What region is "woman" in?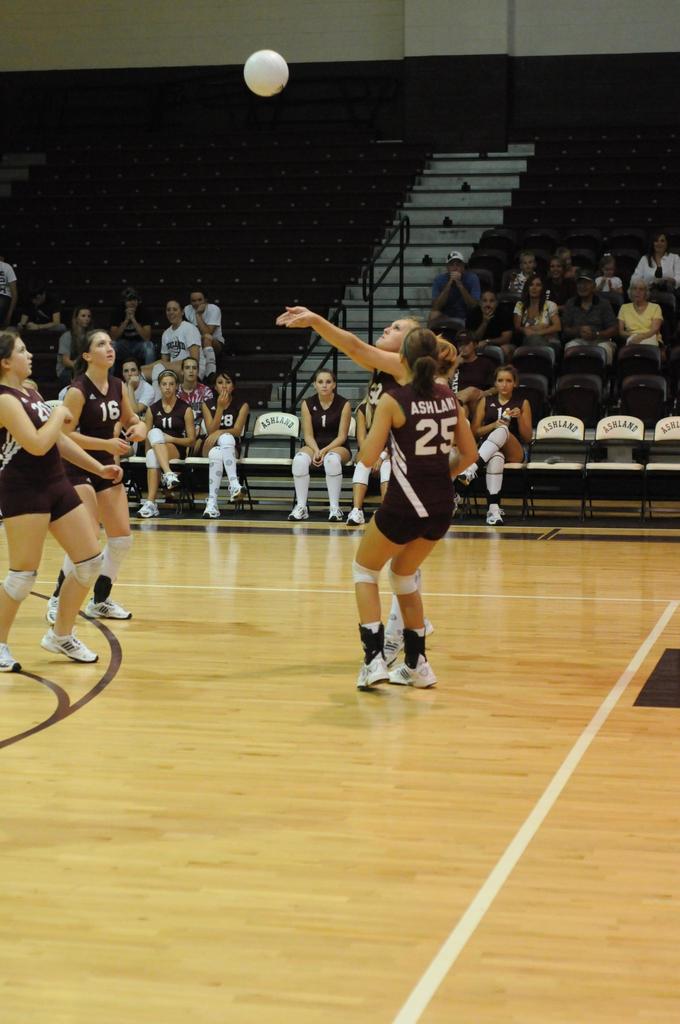
pyautogui.locateOnScreen(142, 301, 205, 385).
